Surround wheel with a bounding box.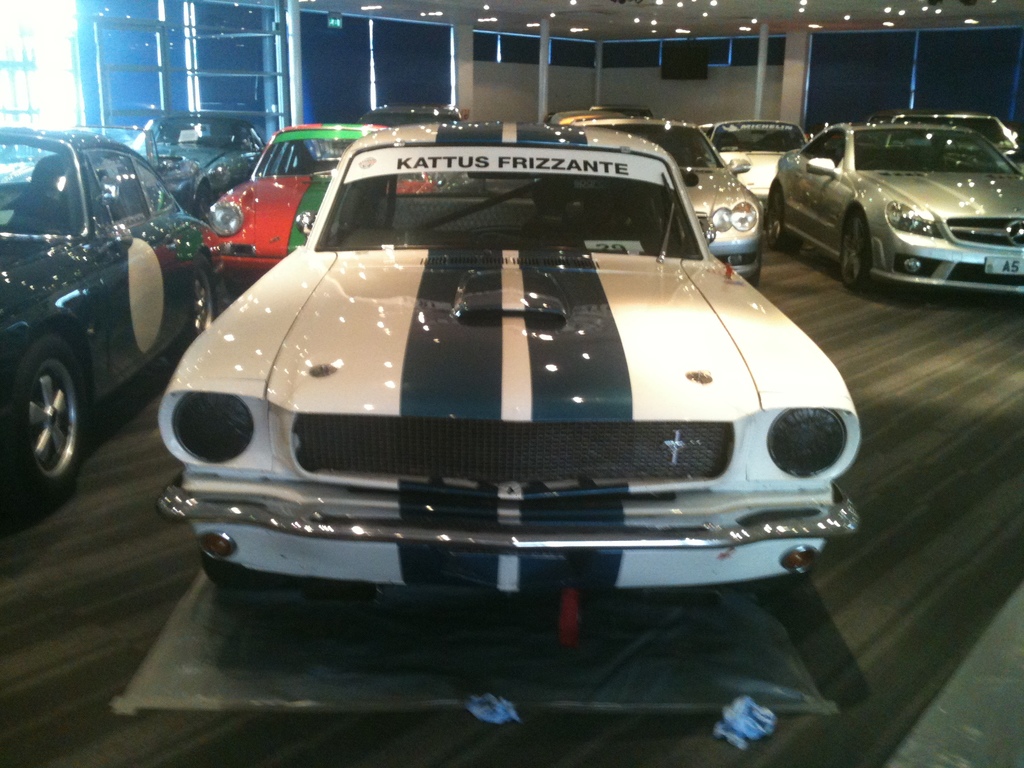
select_region(200, 553, 287, 590).
